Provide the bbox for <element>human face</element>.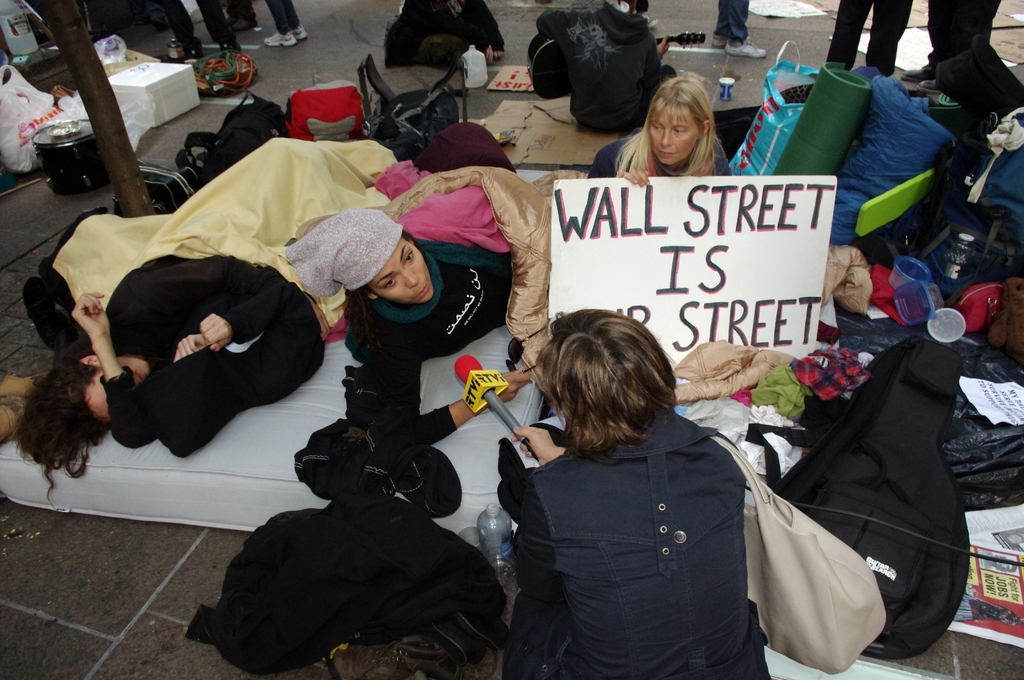
<region>651, 104, 706, 164</region>.
